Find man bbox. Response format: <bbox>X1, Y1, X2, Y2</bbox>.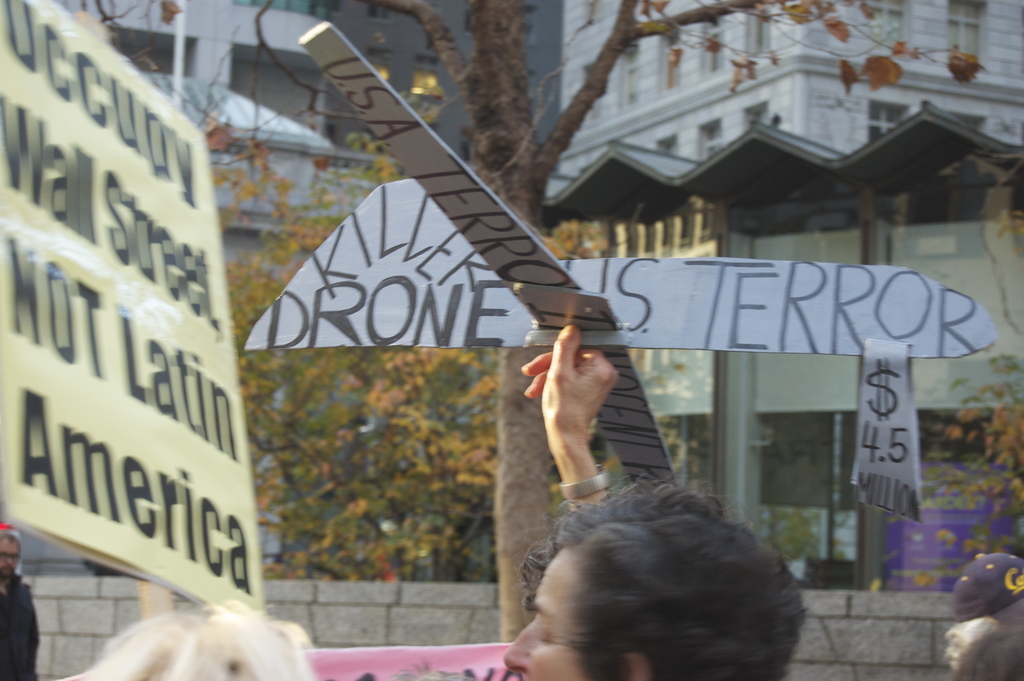
<bbox>0, 530, 44, 680</bbox>.
